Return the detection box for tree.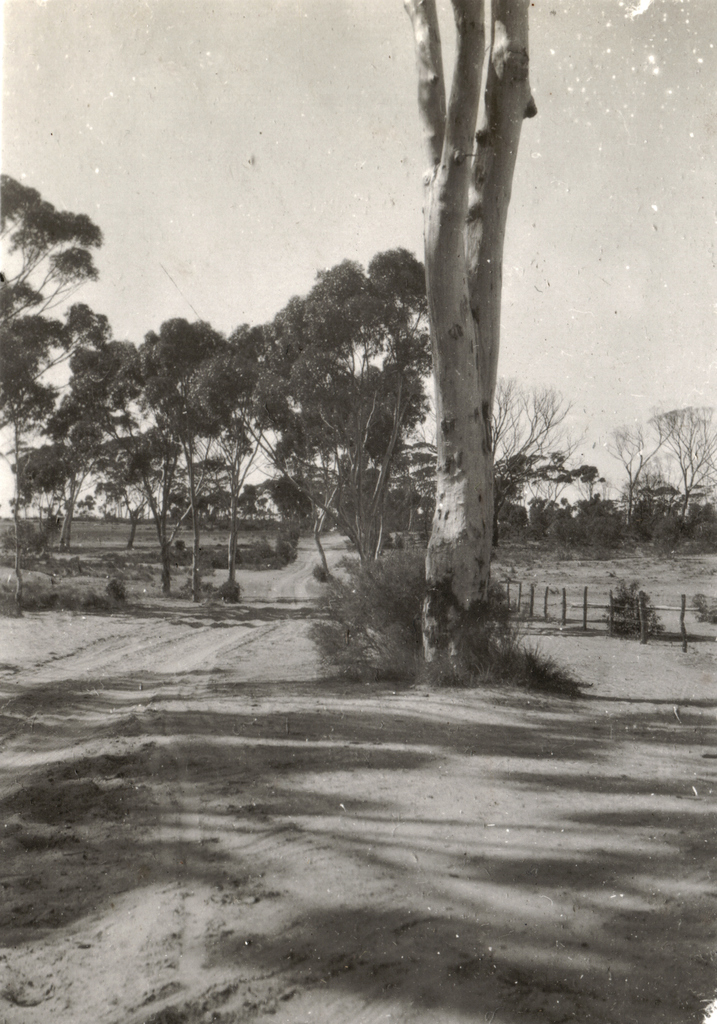
bbox(10, 497, 33, 516).
